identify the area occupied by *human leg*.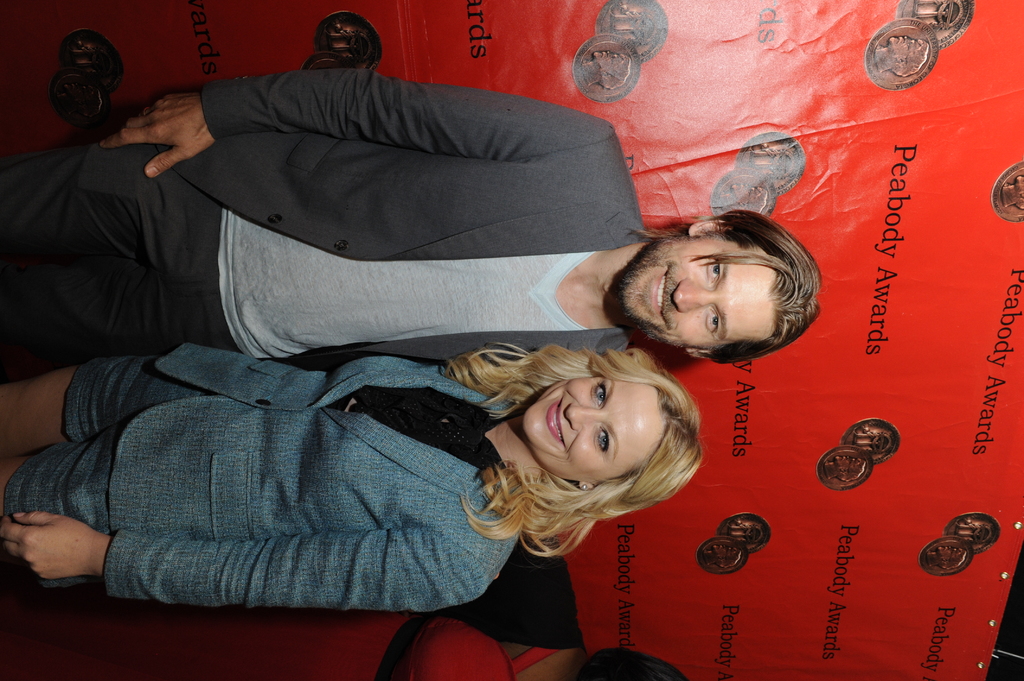
Area: [left=0, top=138, right=142, bottom=257].
